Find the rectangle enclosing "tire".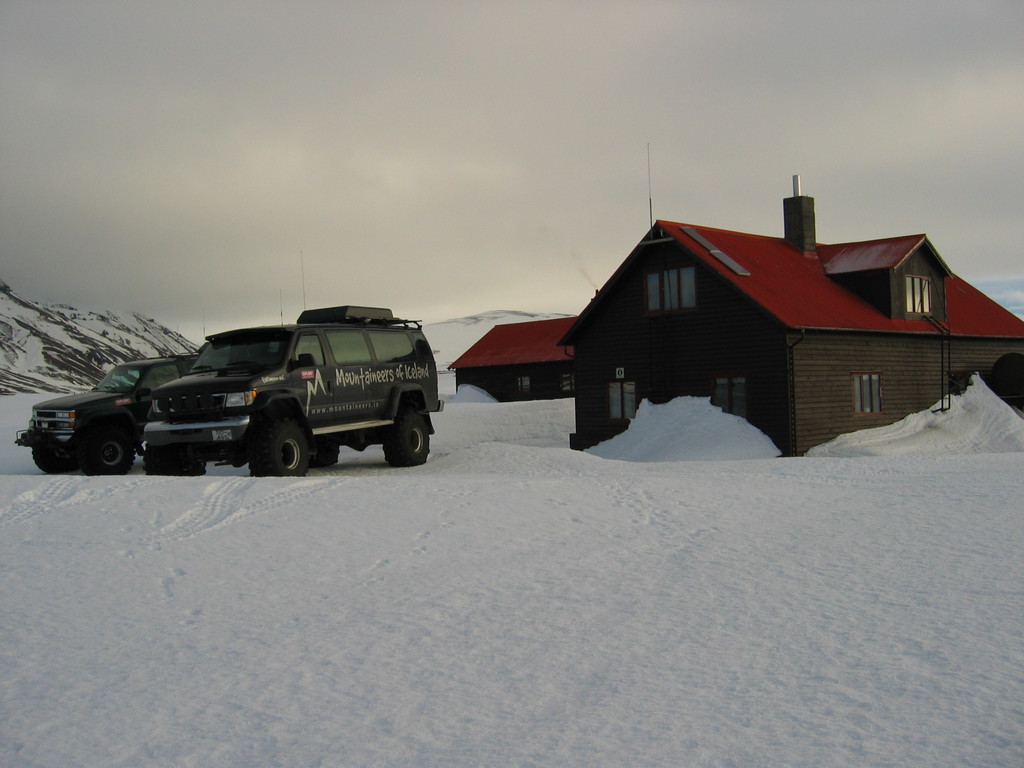
bbox(31, 442, 75, 476).
